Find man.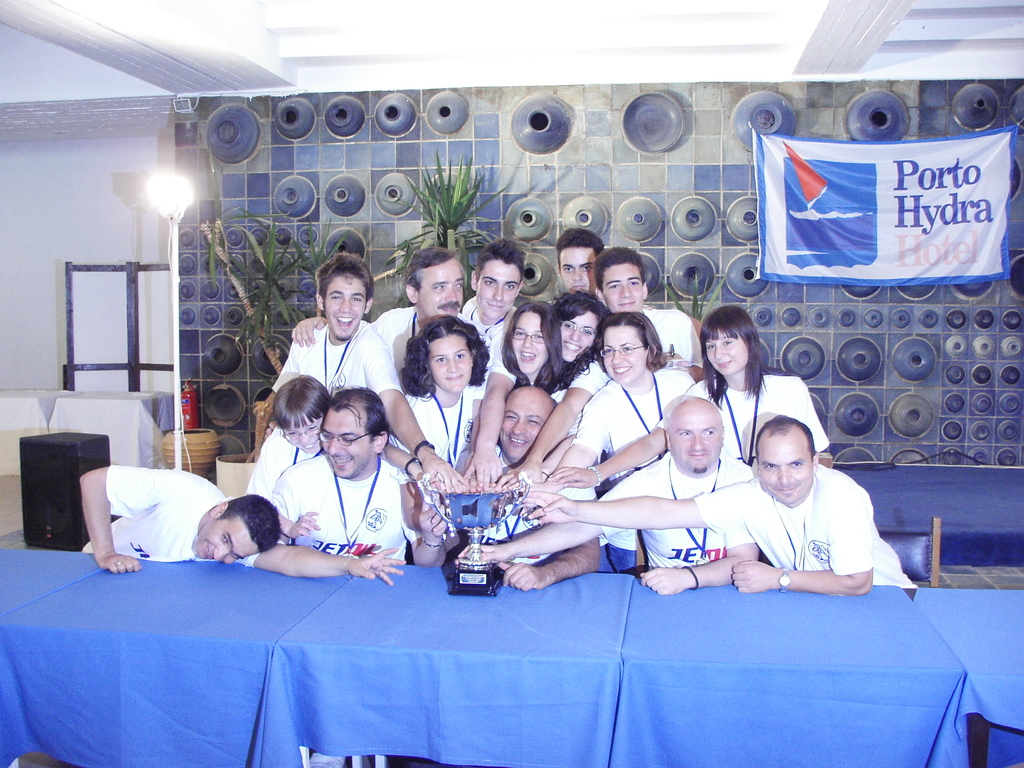
bbox=(273, 388, 448, 566).
